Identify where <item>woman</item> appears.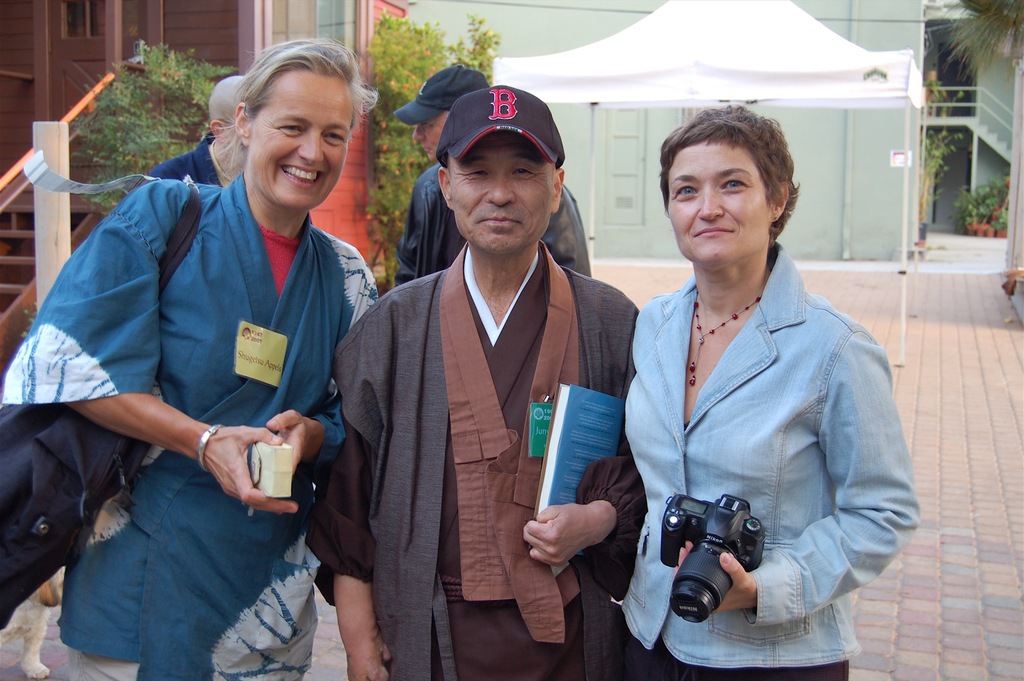
Appears at crop(572, 102, 916, 680).
